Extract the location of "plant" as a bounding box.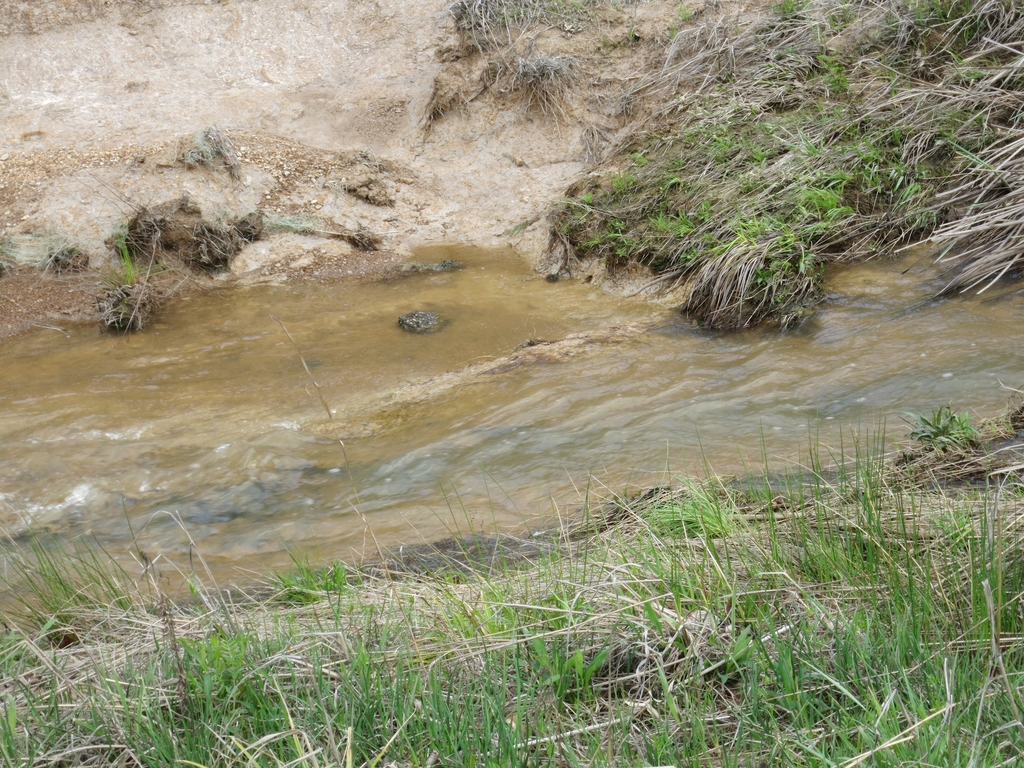
pyautogui.locateOnScreen(739, 74, 747, 87).
